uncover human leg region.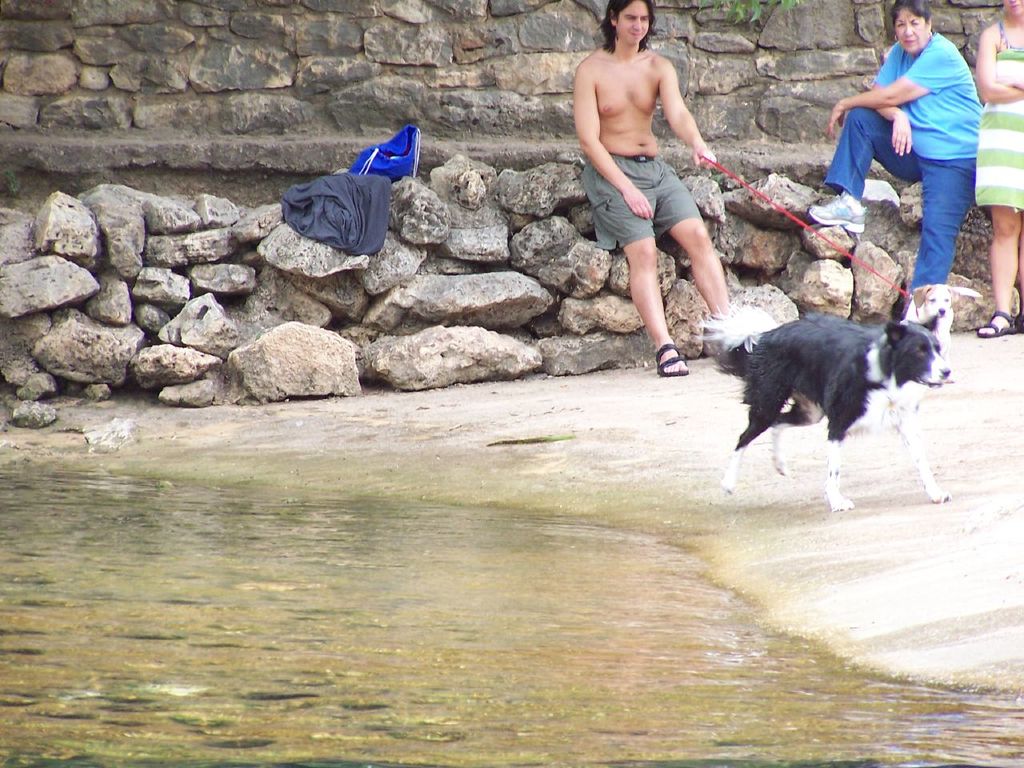
Uncovered: detection(973, 109, 1017, 337).
